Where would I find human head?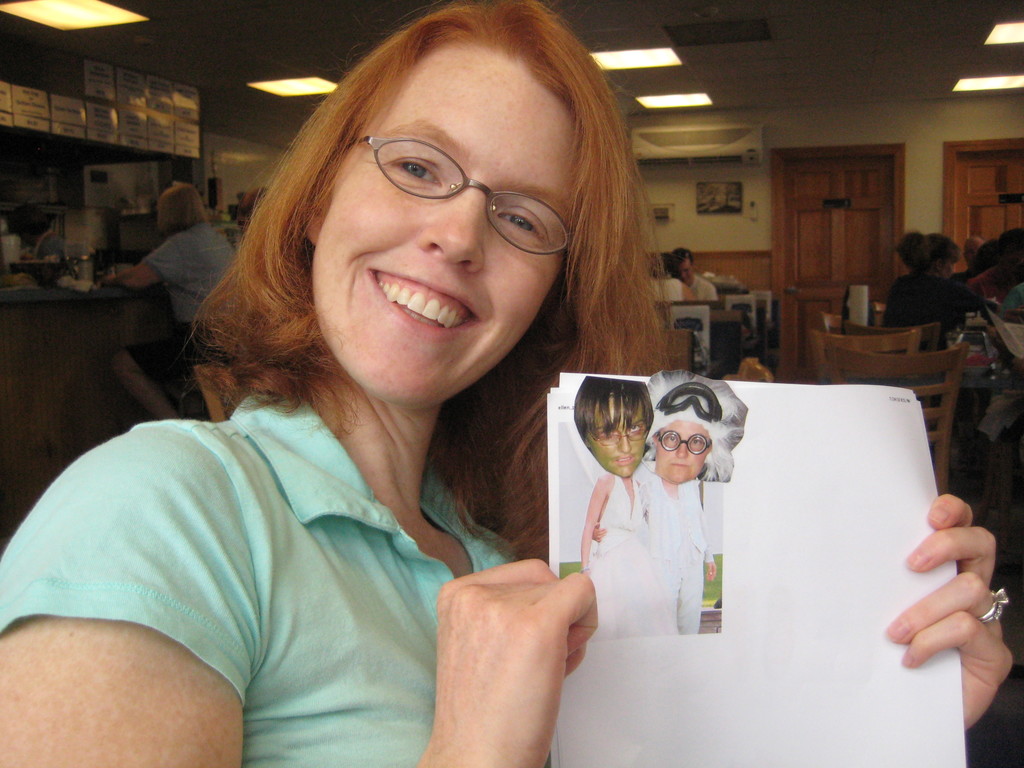
At 961 233 985 265.
